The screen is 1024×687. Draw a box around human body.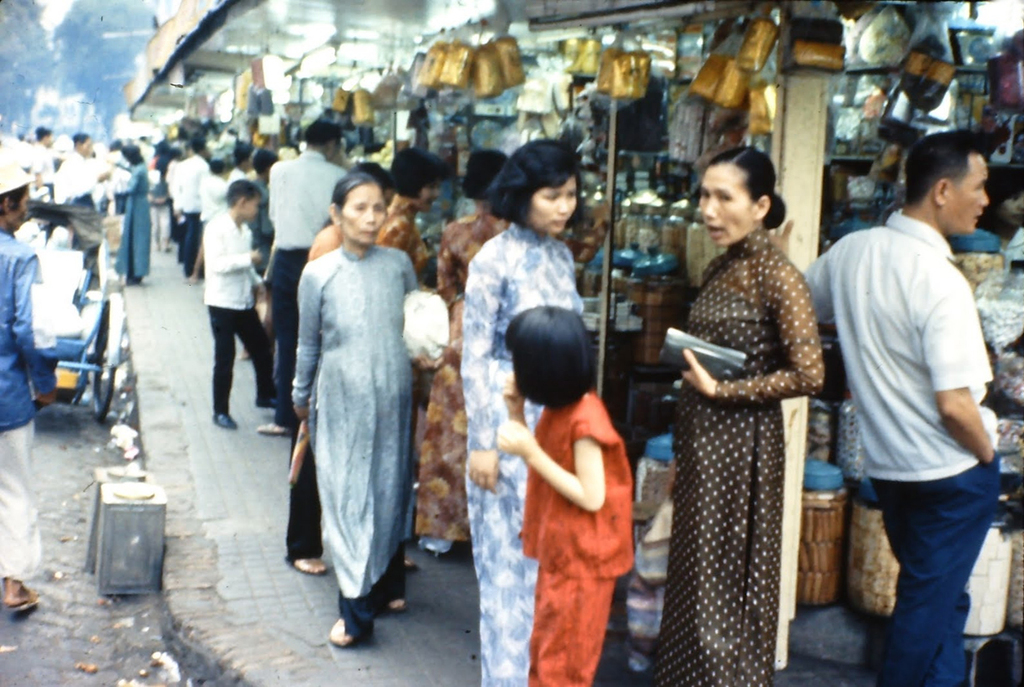
locate(466, 138, 592, 686).
